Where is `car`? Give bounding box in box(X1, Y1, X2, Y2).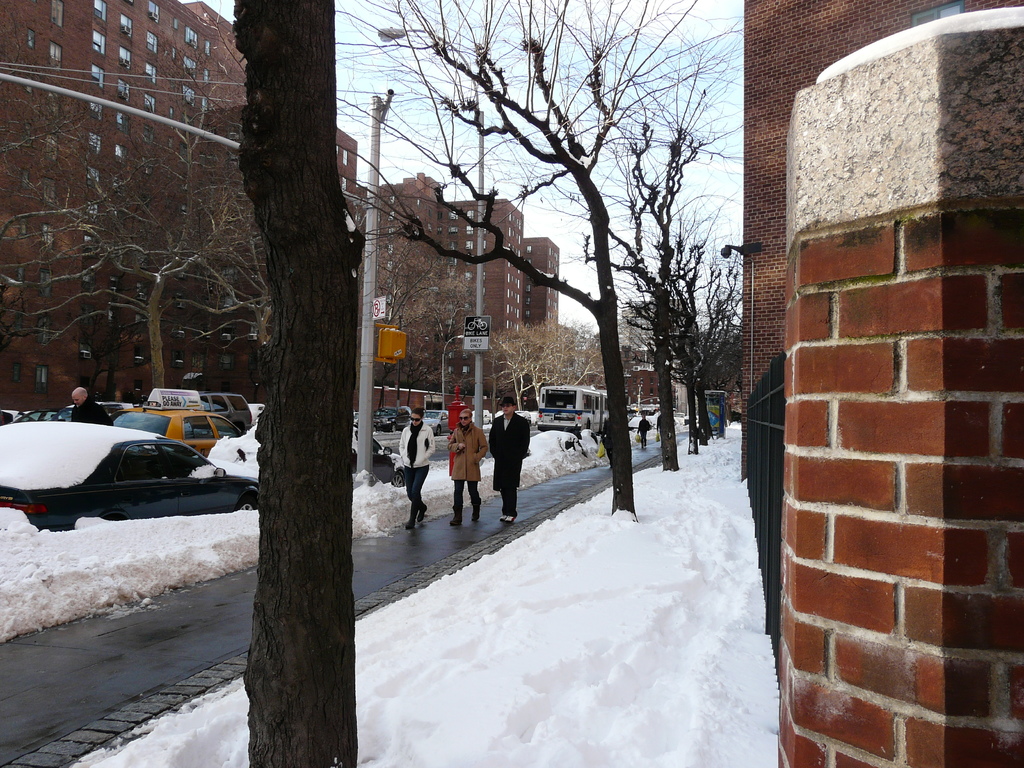
box(424, 408, 451, 437).
